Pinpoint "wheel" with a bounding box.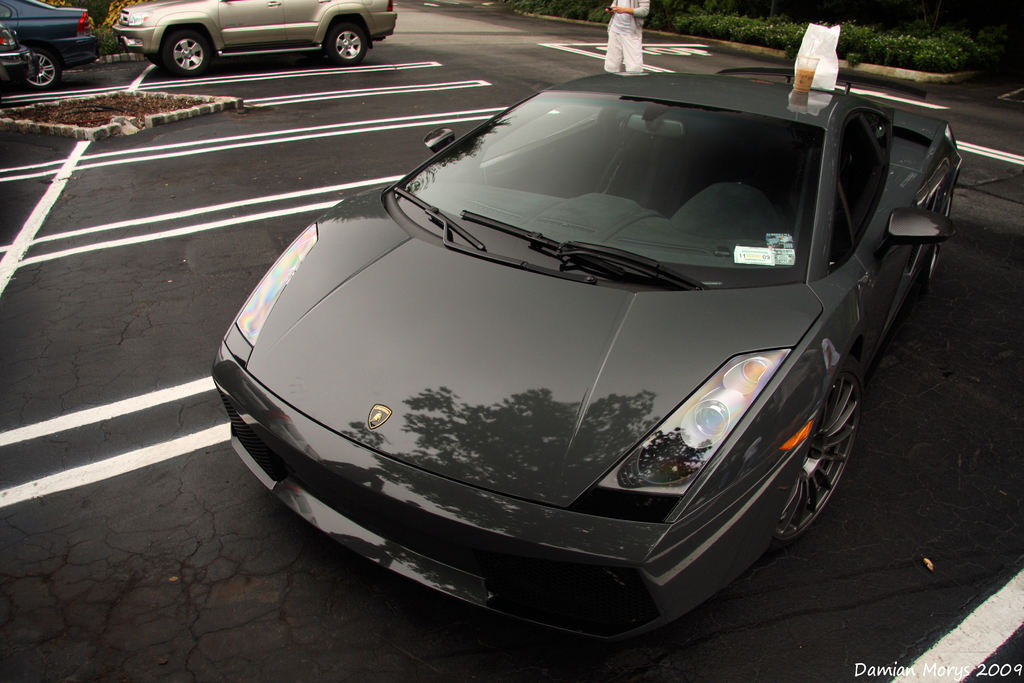
box=[924, 184, 955, 281].
